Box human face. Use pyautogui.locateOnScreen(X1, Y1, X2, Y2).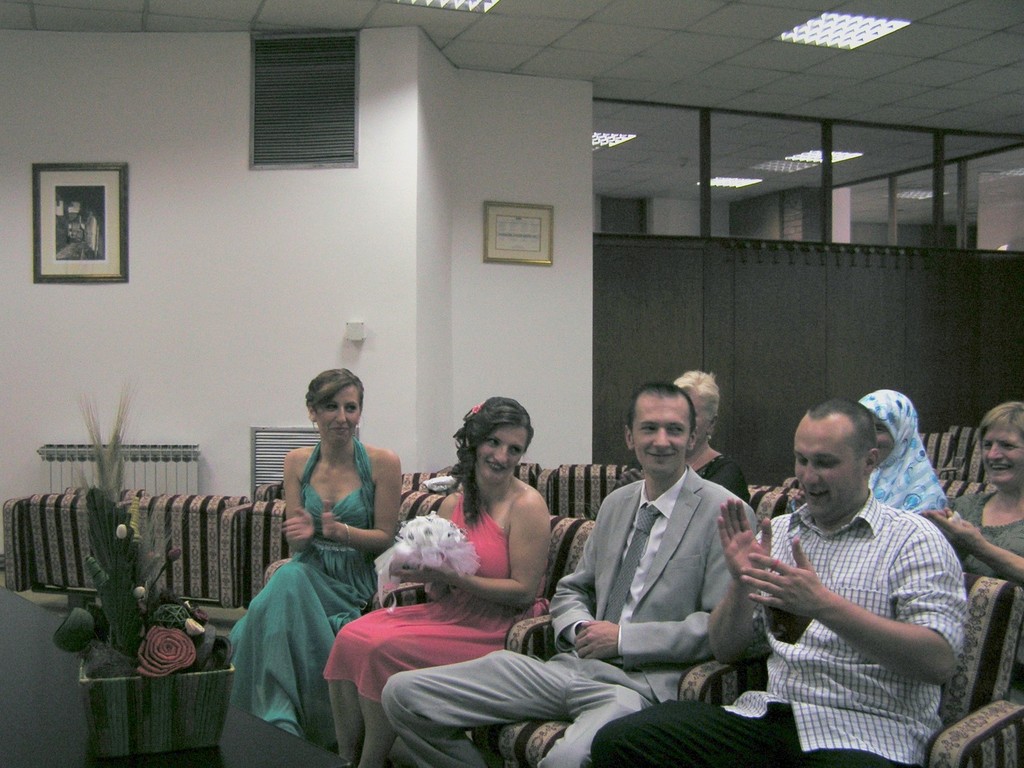
pyautogui.locateOnScreen(471, 425, 529, 484).
